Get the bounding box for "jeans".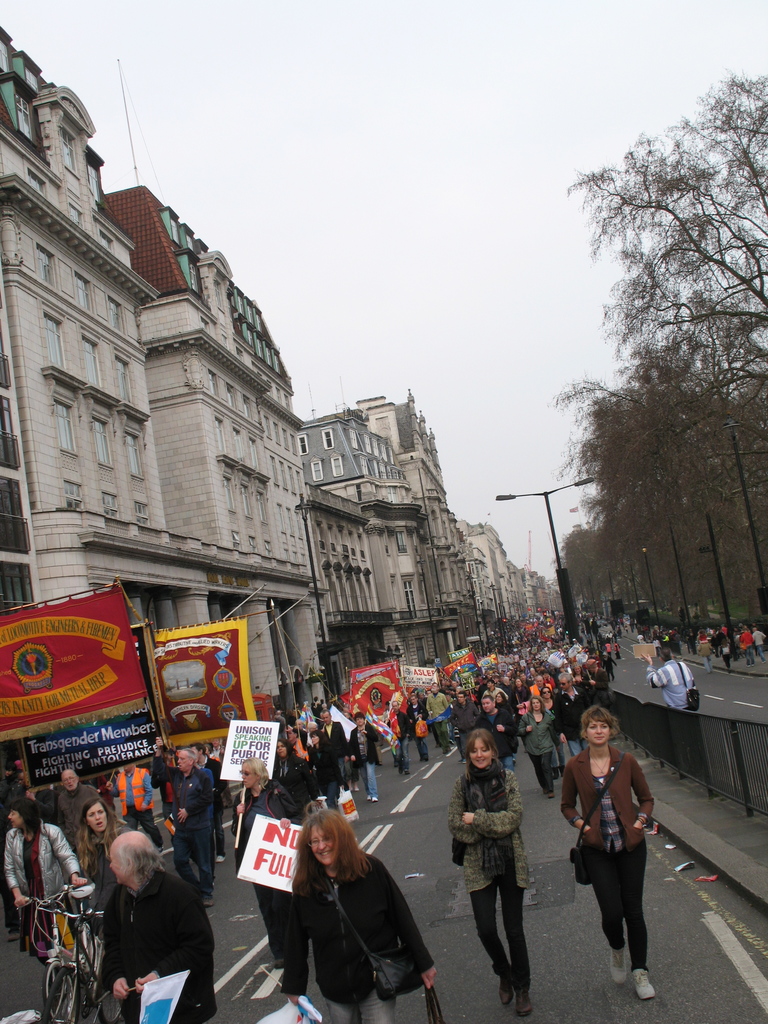
left=419, top=734, right=427, bottom=758.
